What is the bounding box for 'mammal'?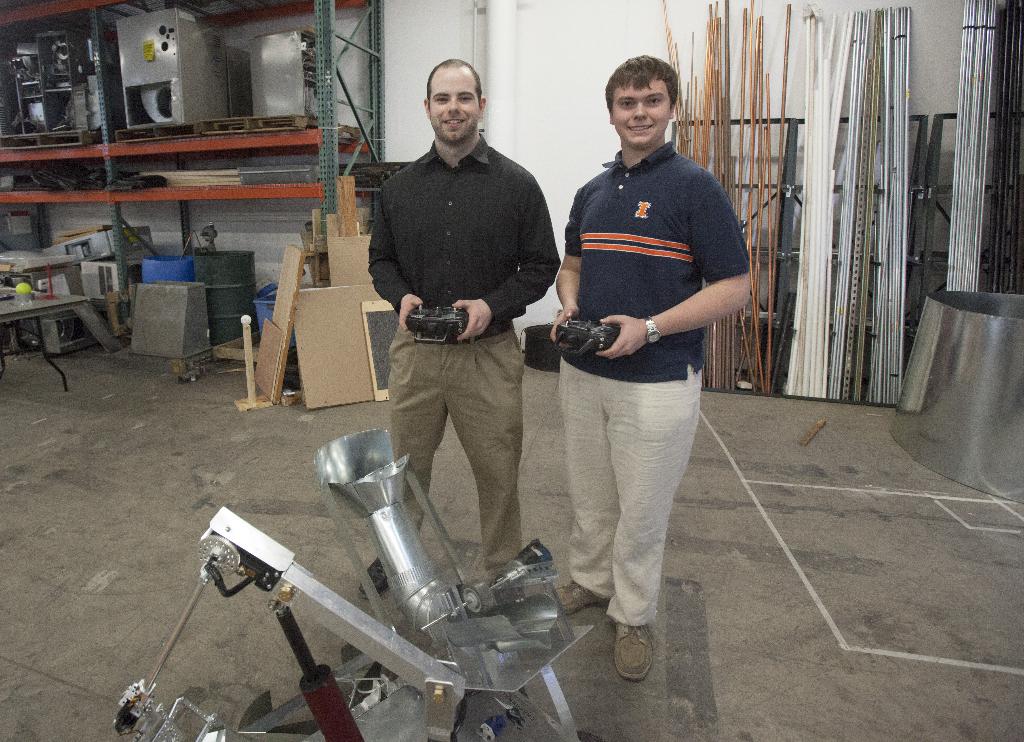
360 58 564 597.
